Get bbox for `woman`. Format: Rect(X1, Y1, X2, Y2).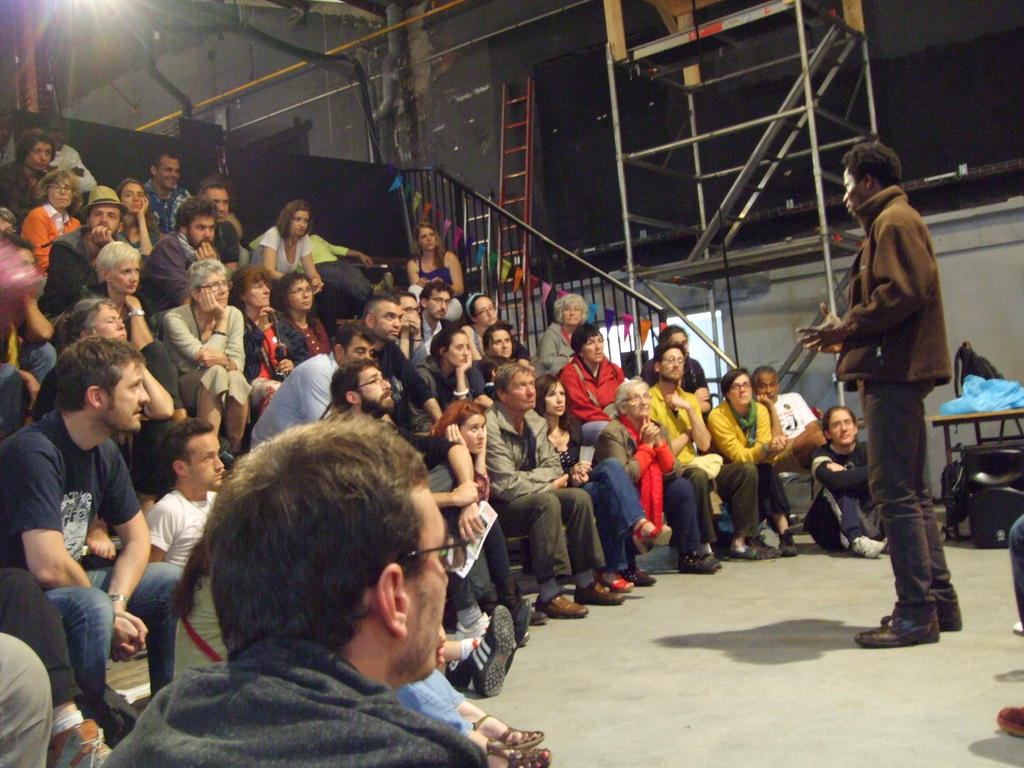
Rect(421, 332, 491, 415).
